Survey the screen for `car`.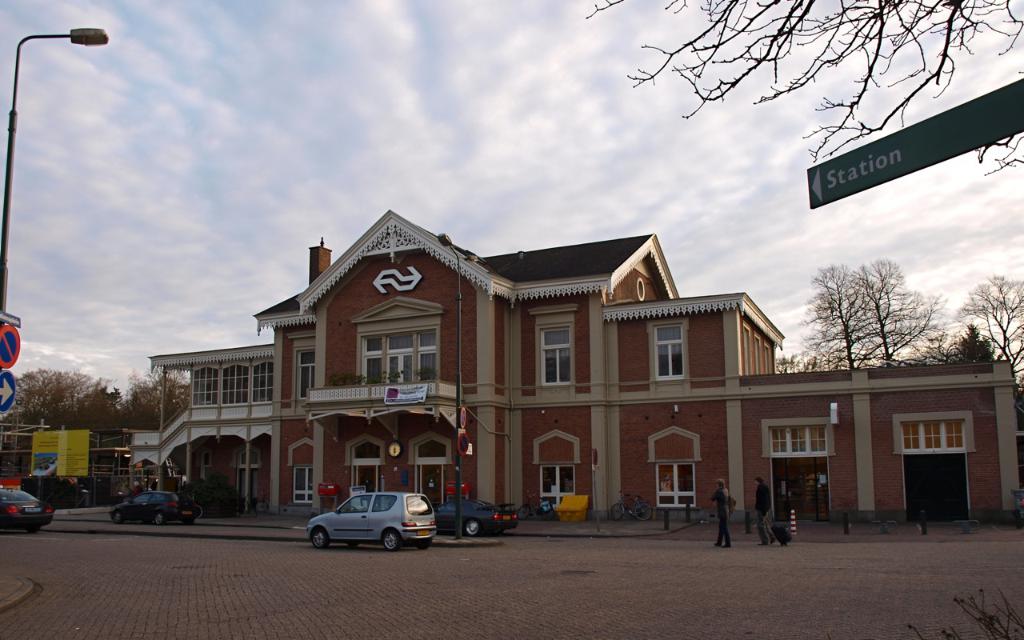
Survey found: [left=310, top=491, right=438, bottom=552].
